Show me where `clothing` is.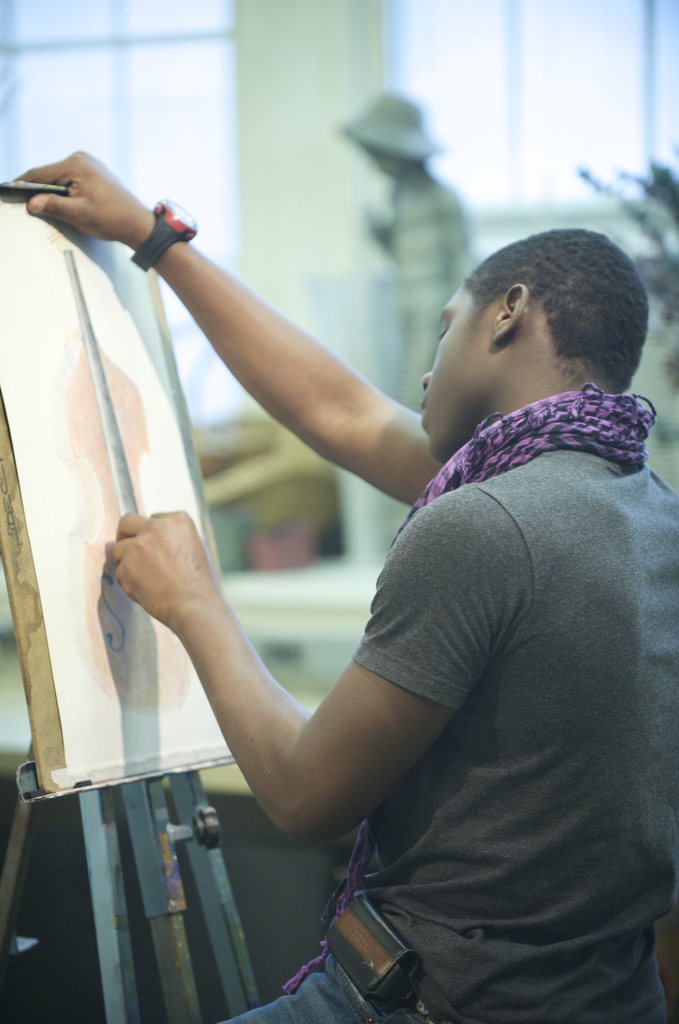
`clothing` is at <bbox>243, 432, 625, 959</bbox>.
